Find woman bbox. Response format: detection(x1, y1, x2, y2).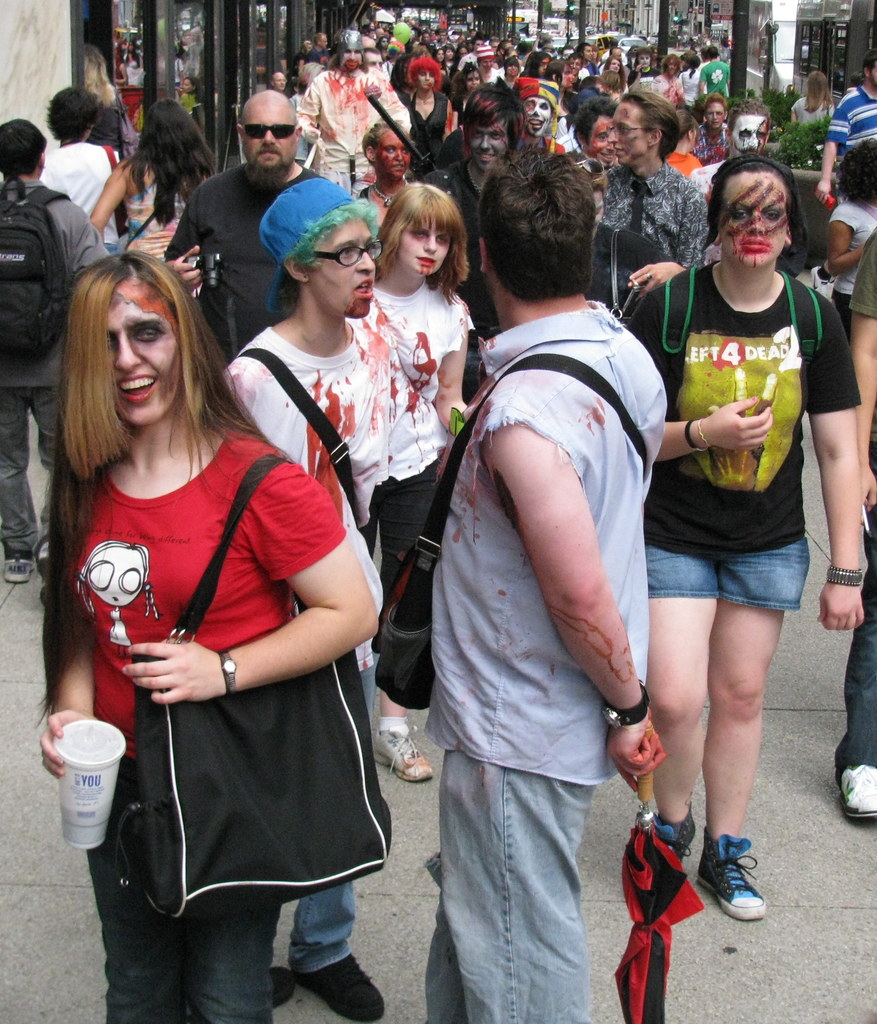
detection(791, 64, 837, 125).
